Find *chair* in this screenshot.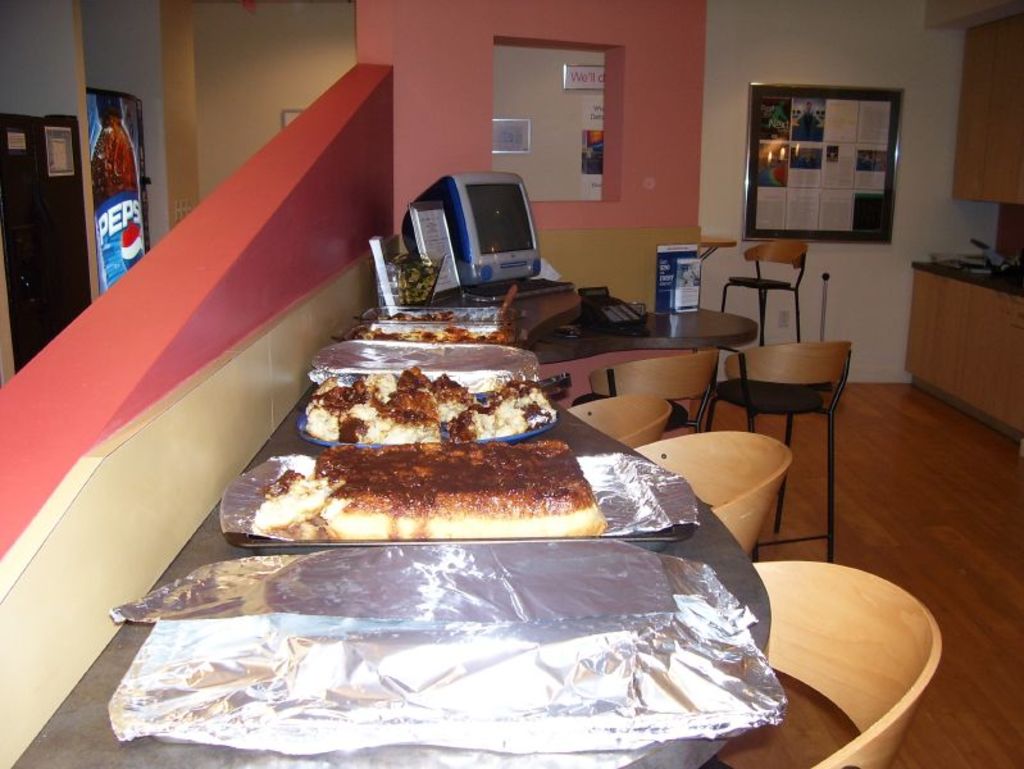
The bounding box for *chair* is (left=587, top=354, right=723, bottom=434).
